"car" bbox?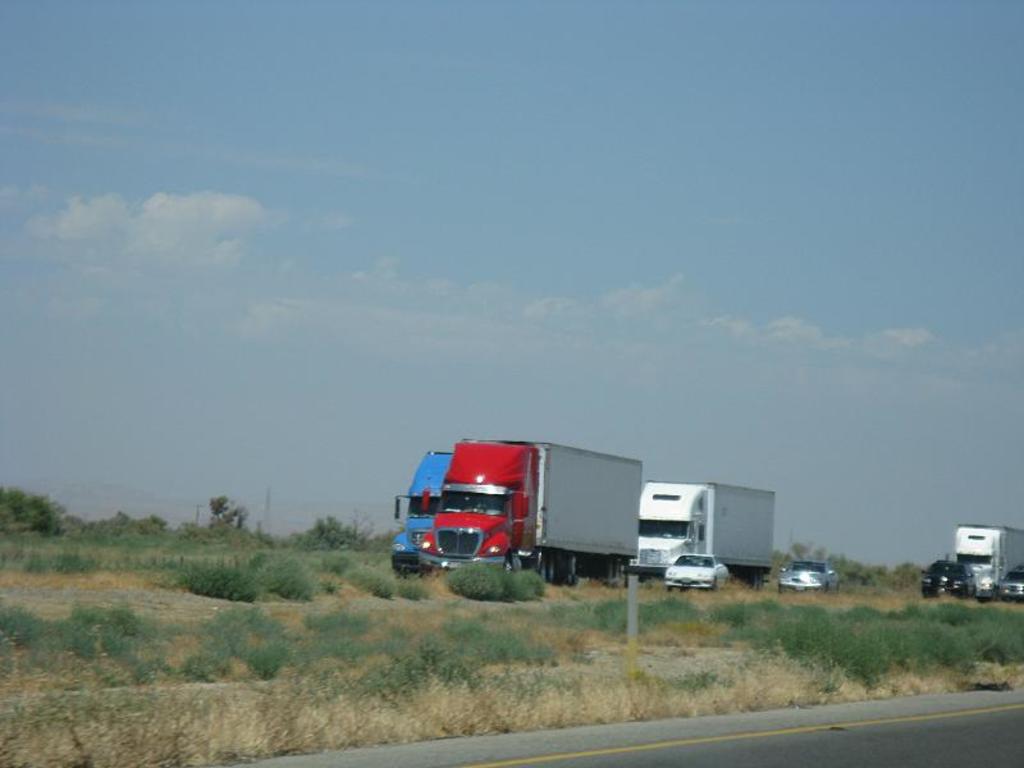
{"left": 780, "top": 561, "right": 837, "bottom": 596}
